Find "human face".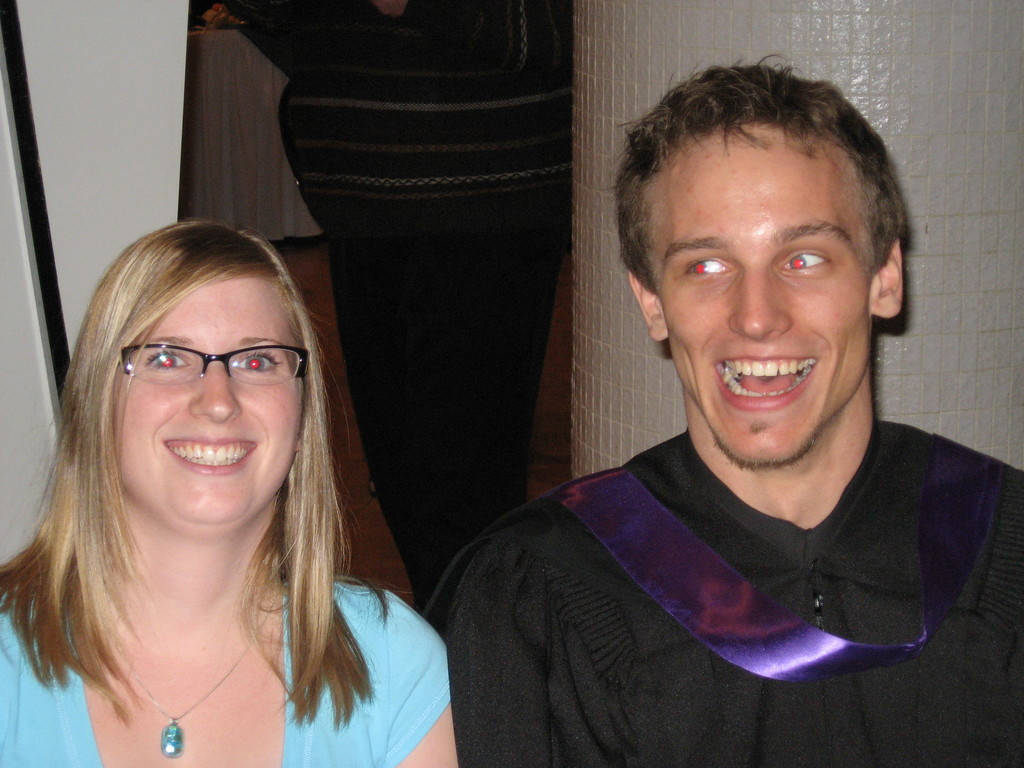
box(652, 124, 869, 461).
